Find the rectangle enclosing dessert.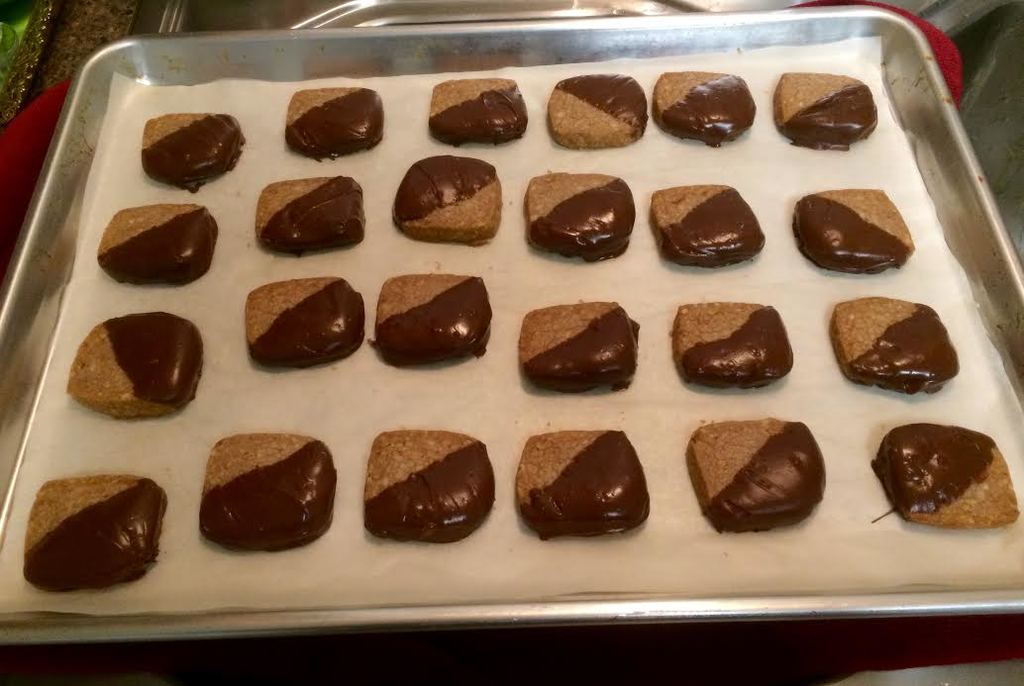
<bbox>525, 433, 647, 534</bbox>.
